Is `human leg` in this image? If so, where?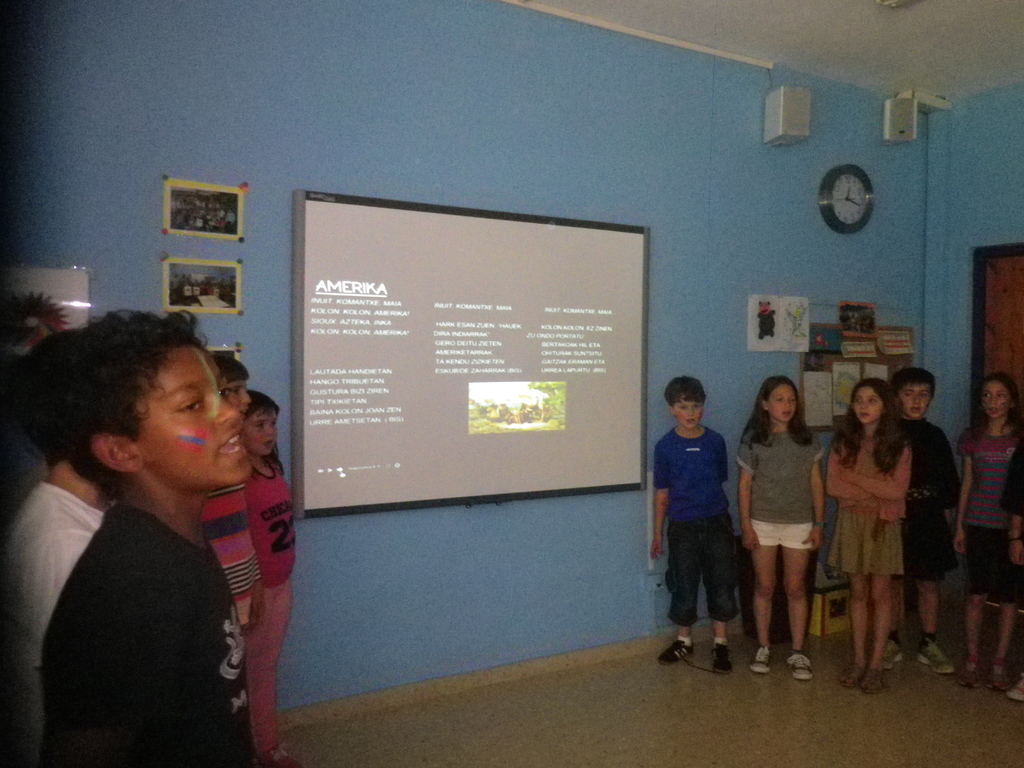
Yes, at (x1=829, y1=496, x2=867, y2=689).
